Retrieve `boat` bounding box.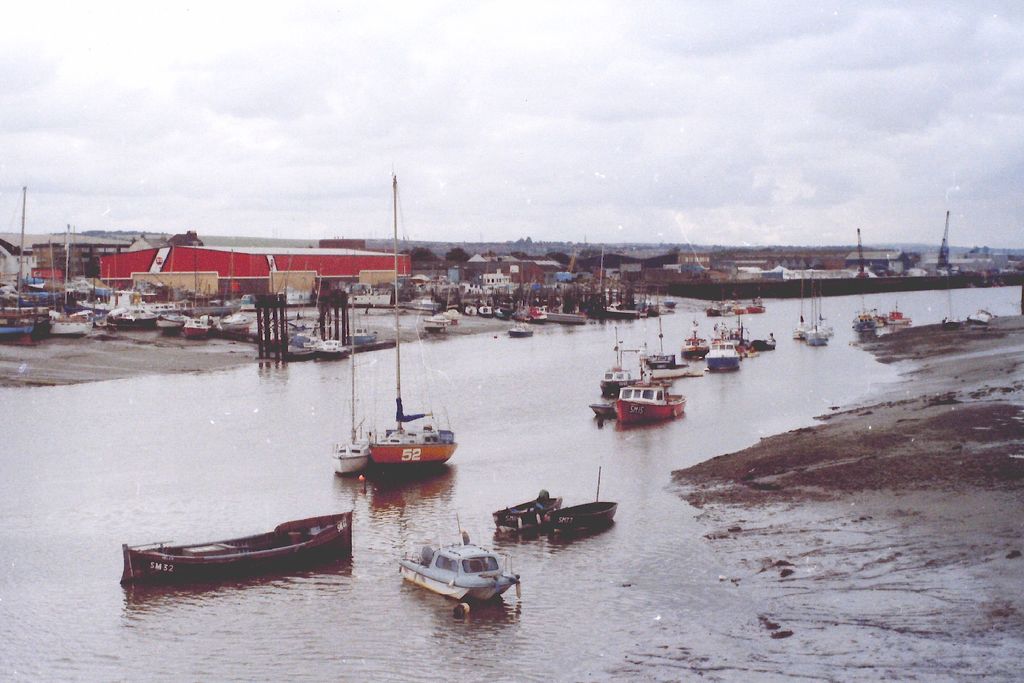
Bounding box: bbox=(701, 329, 749, 366).
